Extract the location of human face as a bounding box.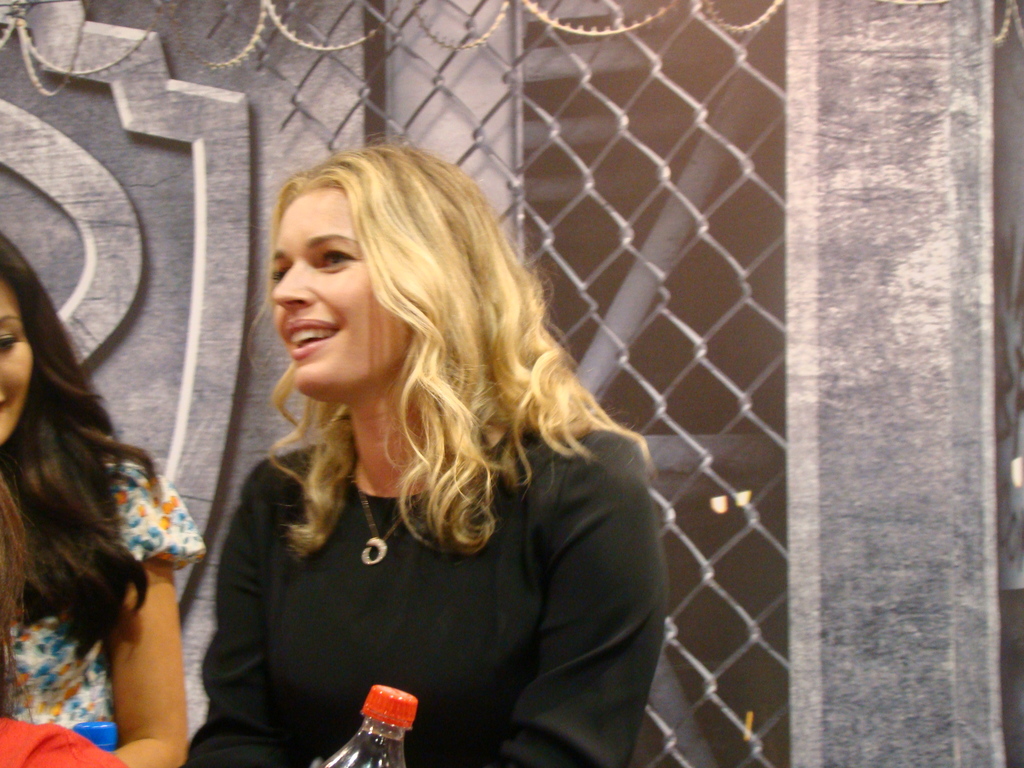
(x1=0, y1=280, x2=35, y2=446).
